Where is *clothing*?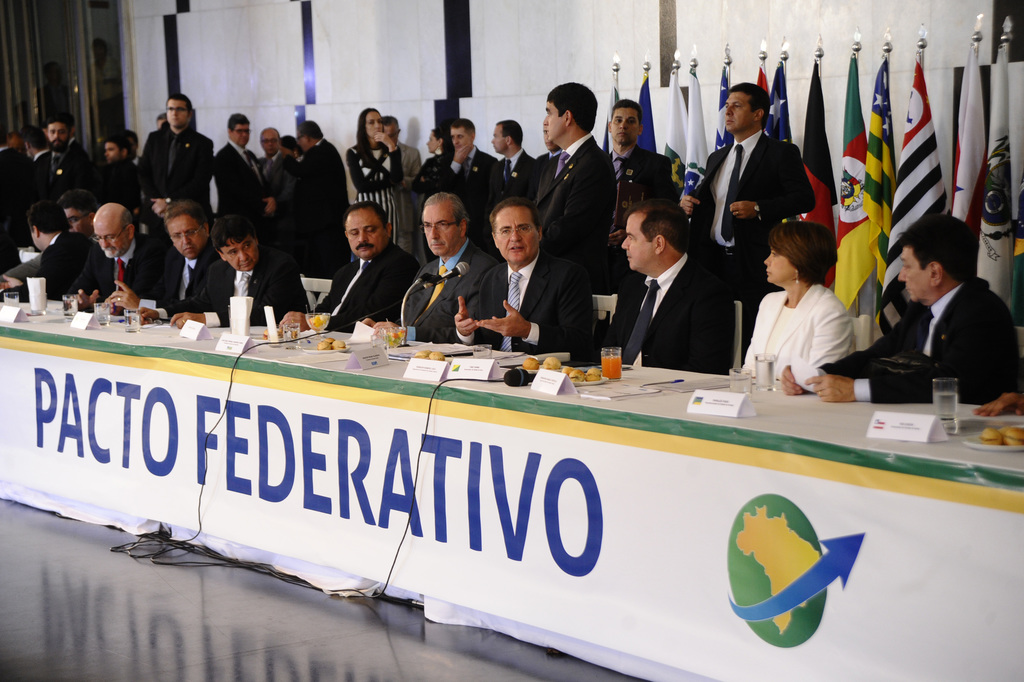
BBox(298, 134, 355, 264).
